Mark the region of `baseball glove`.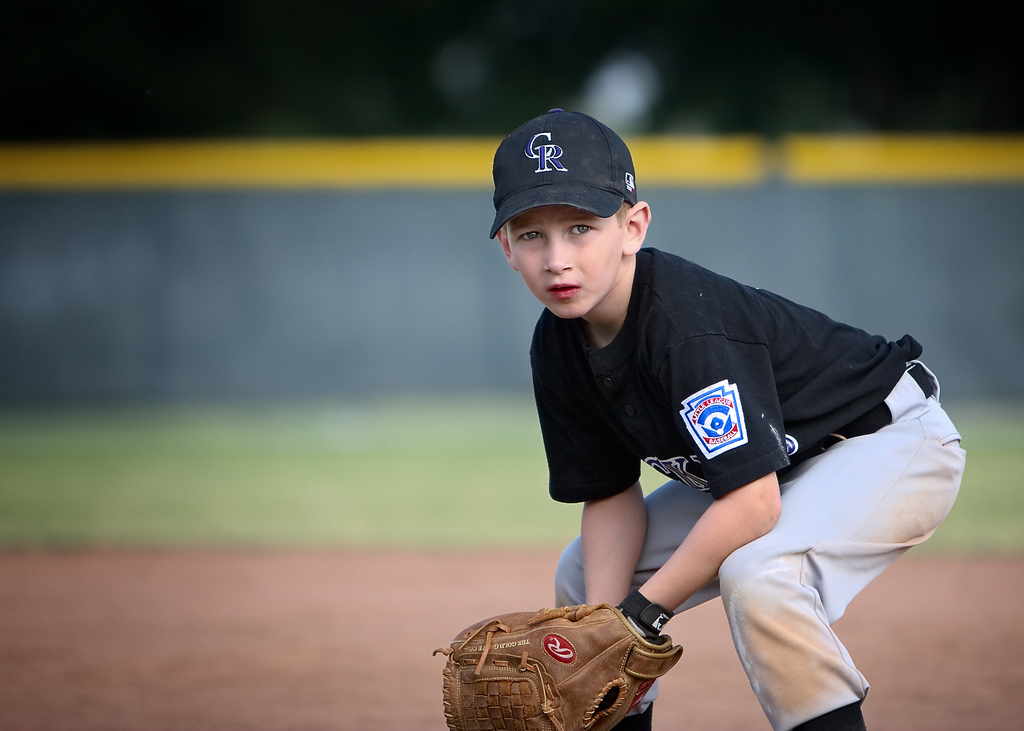
Region: <region>431, 605, 684, 730</region>.
